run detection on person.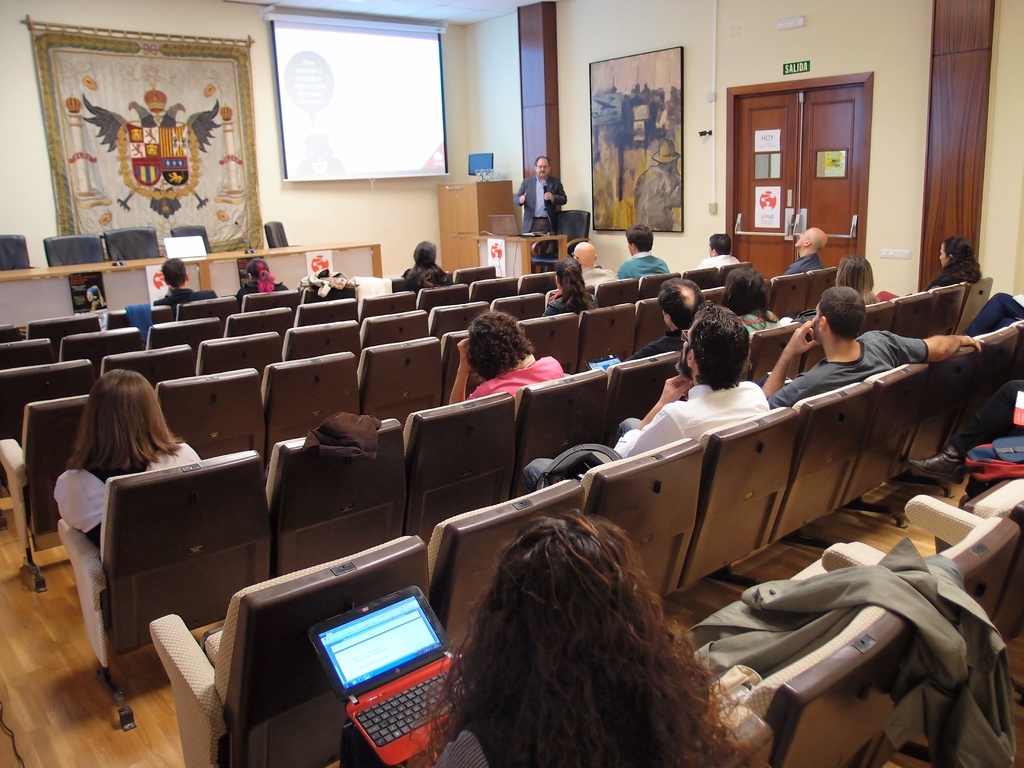
Result: region(402, 238, 453, 296).
